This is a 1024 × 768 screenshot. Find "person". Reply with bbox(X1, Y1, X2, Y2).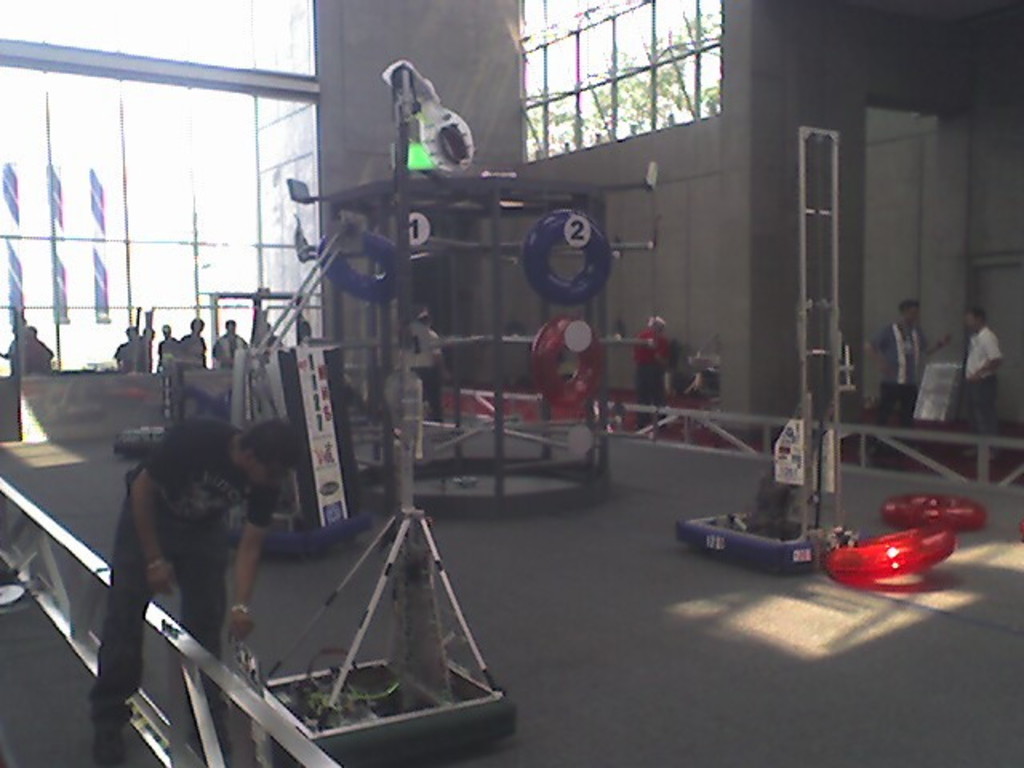
bbox(637, 320, 669, 422).
